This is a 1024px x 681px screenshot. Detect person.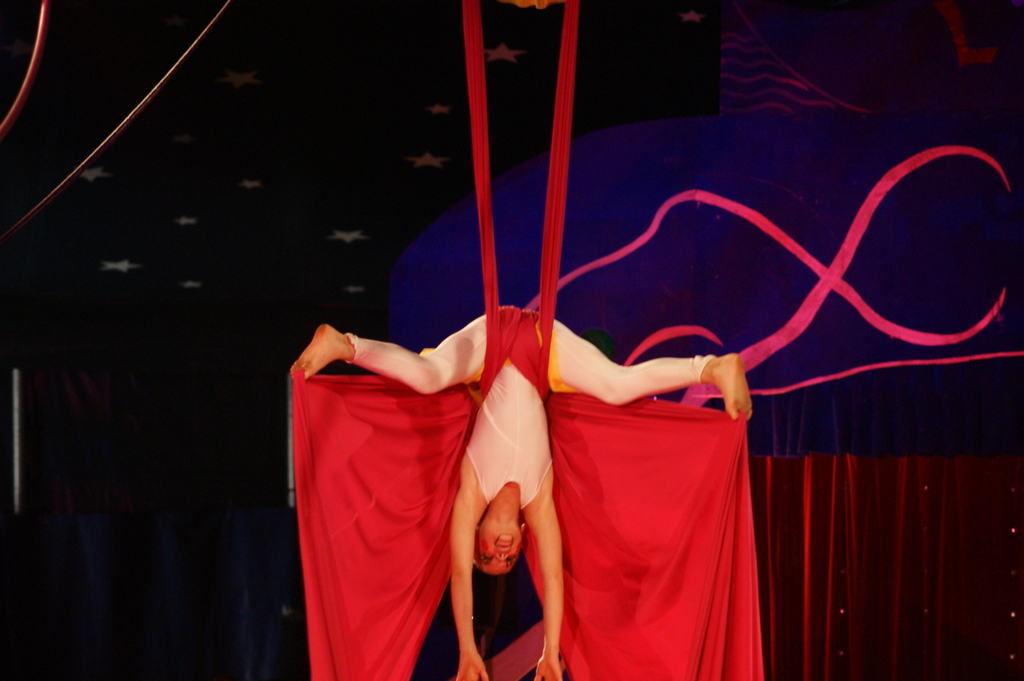
280:297:755:680.
